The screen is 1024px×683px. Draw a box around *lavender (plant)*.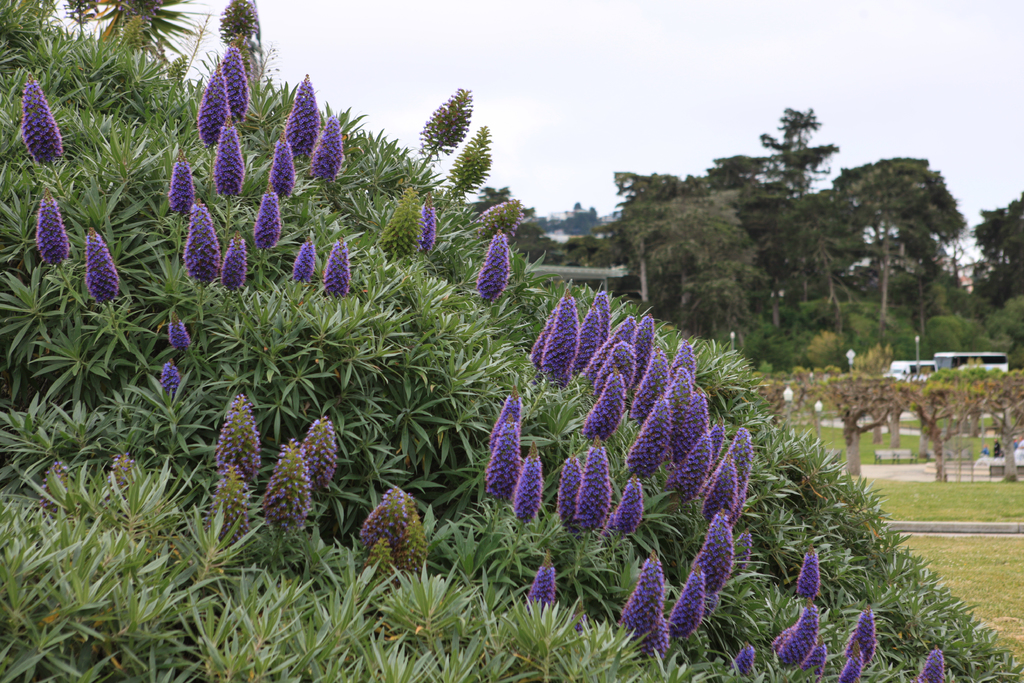
region(725, 425, 769, 525).
